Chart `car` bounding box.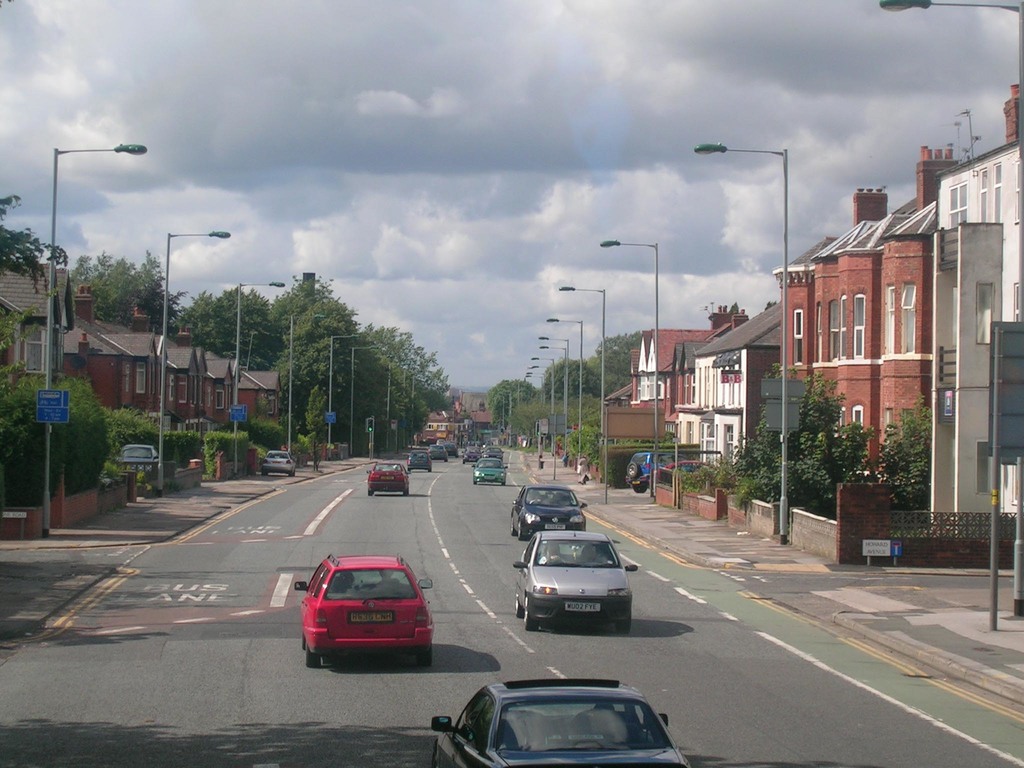
Charted: {"x1": 430, "y1": 680, "x2": 694, "y2": 767}.
